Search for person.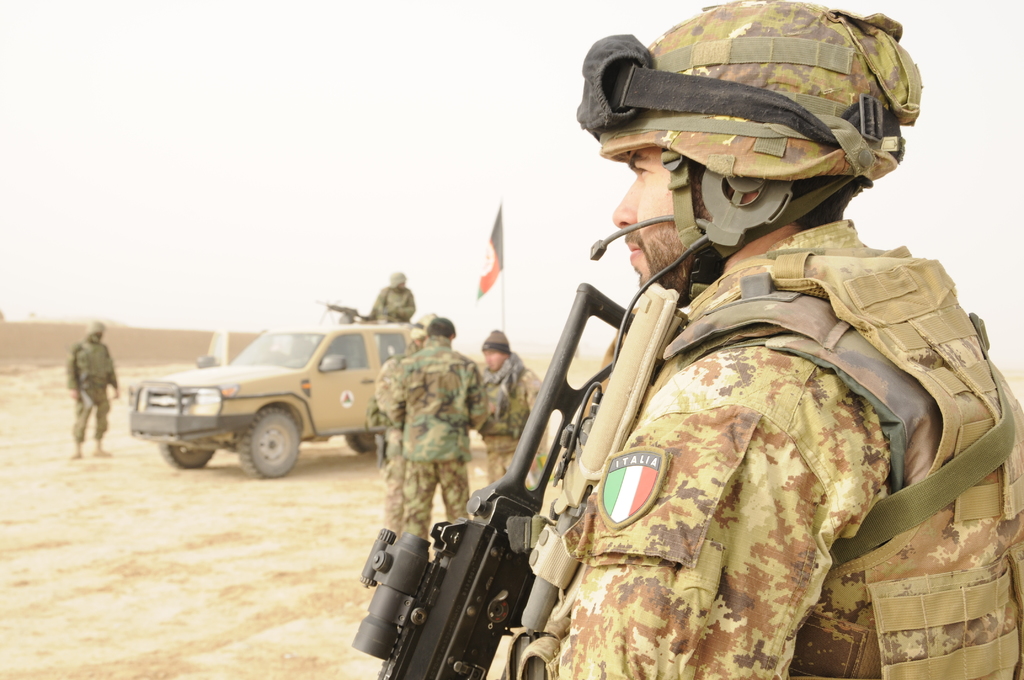
Found at (380,310,492,535).
